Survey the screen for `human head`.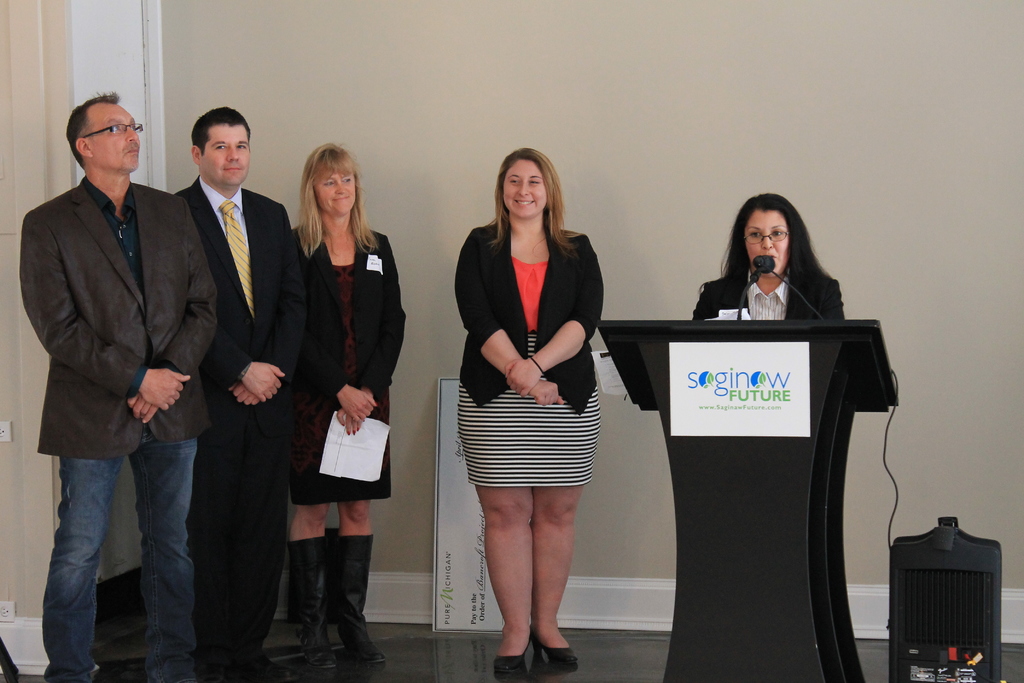
Survey found: locate(493, 148, 560, 217).
